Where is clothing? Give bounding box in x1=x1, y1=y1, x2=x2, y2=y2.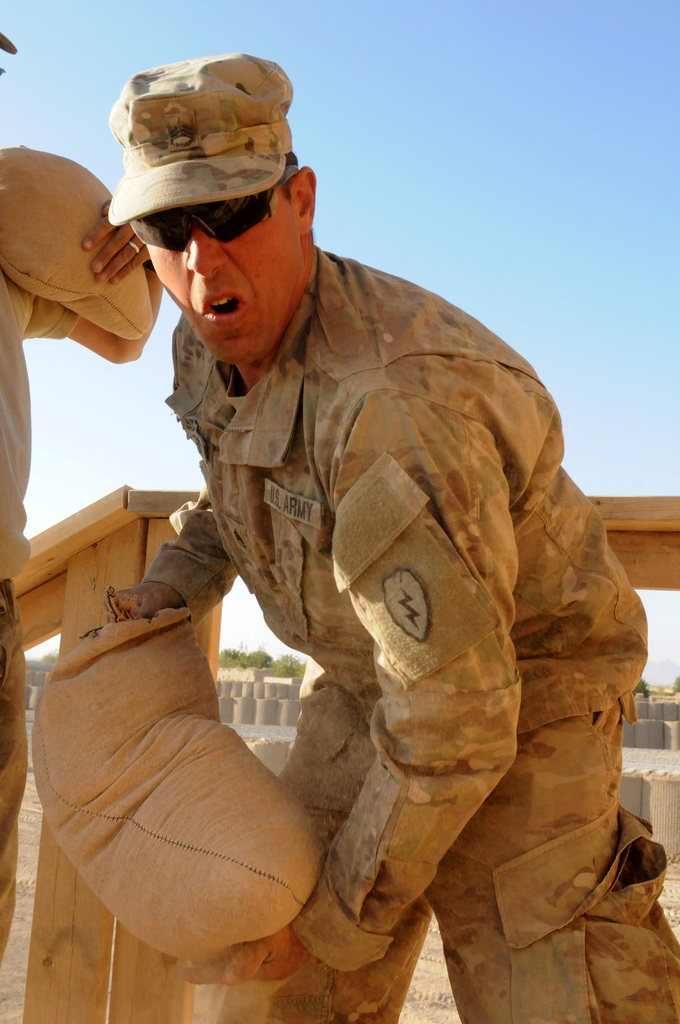
x1=0, y1=264, x2=77, y2=970.
